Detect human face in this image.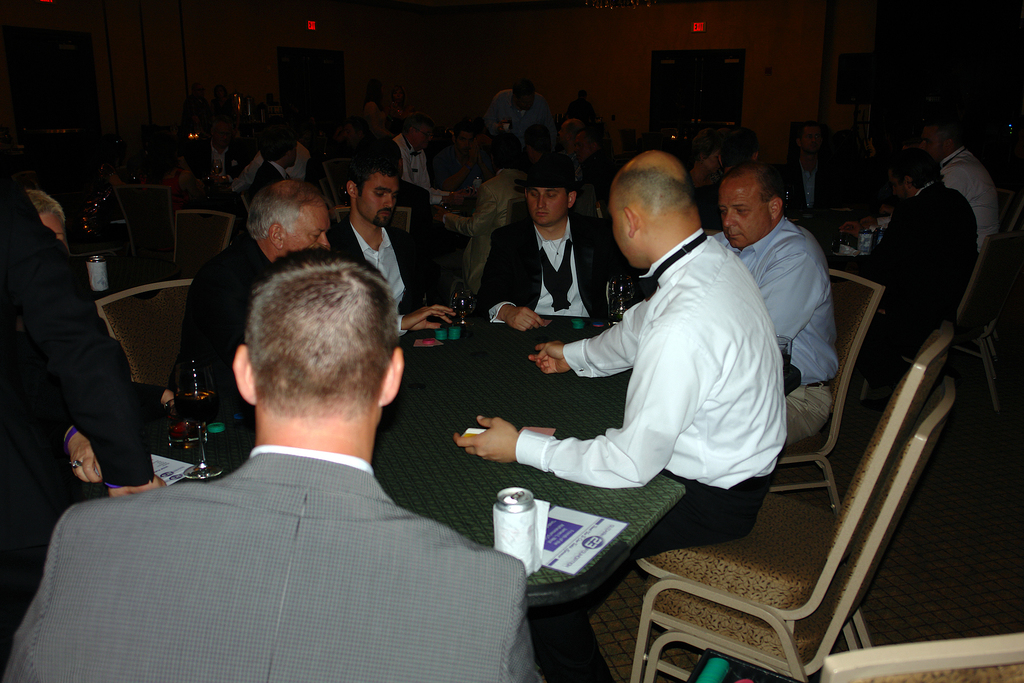
Detection: crop(530, 184, 570, 224).
